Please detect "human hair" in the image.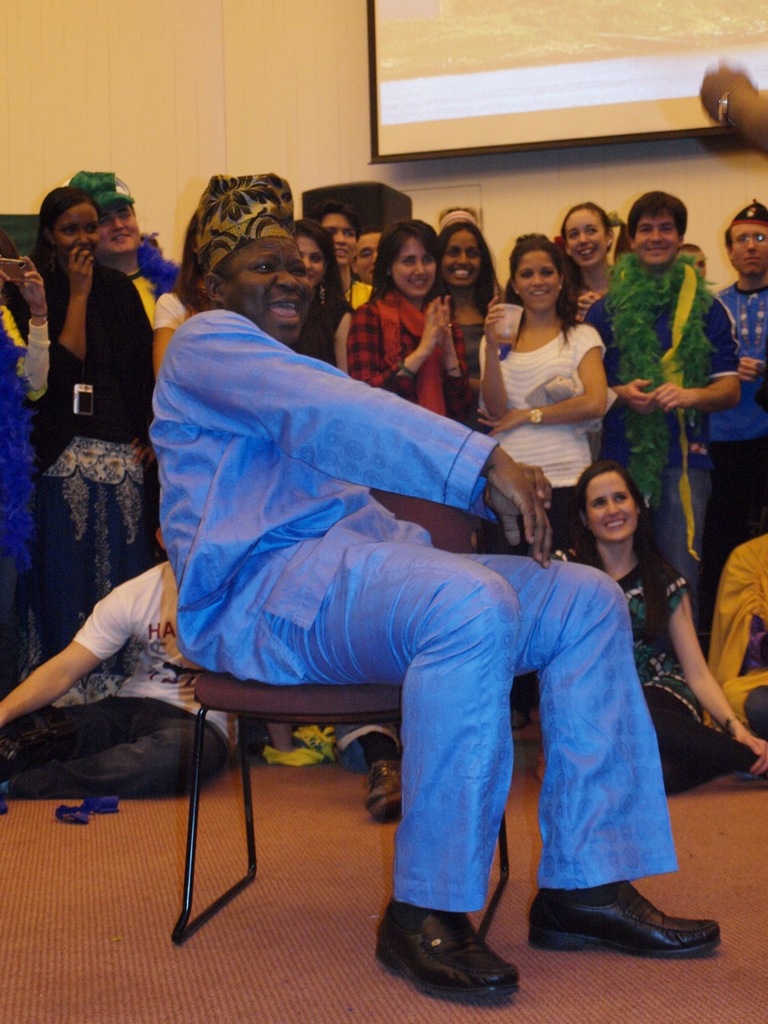
723, 222, 732, 254.
